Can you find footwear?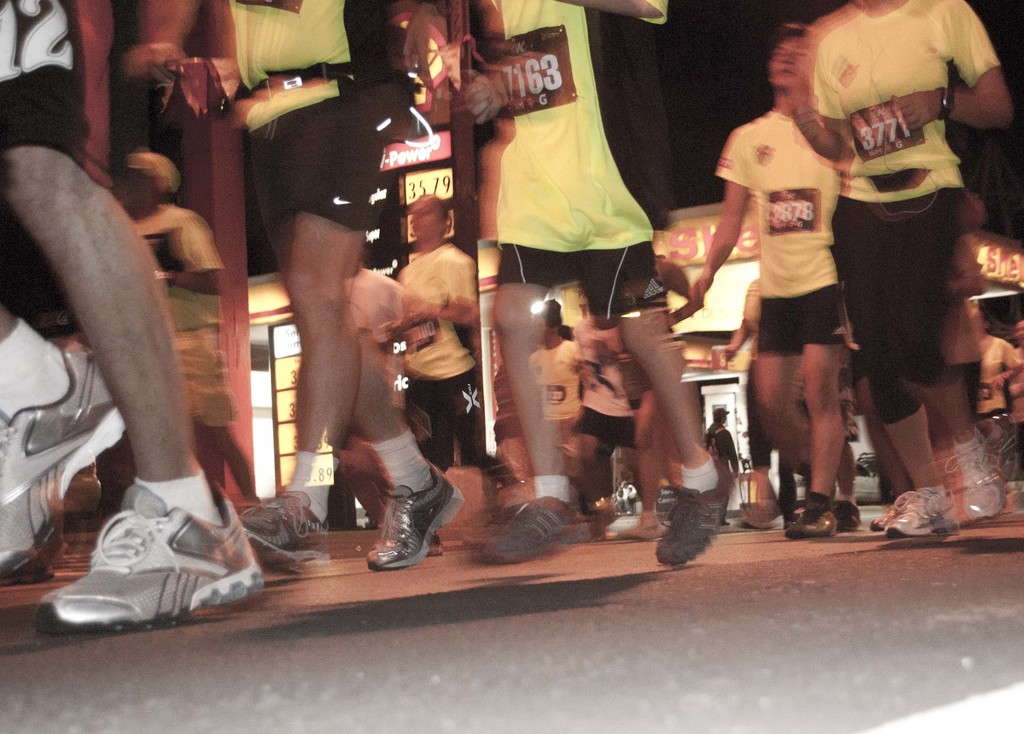
Yes, bounding box: (54, 475, 255, 637).
